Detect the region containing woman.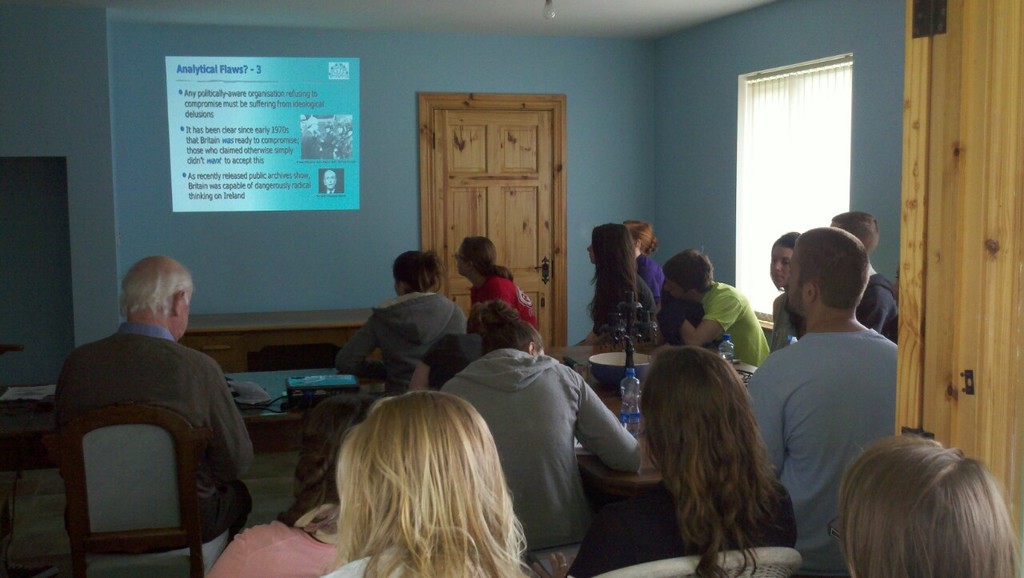
detection(334, 250, 466, 385).
